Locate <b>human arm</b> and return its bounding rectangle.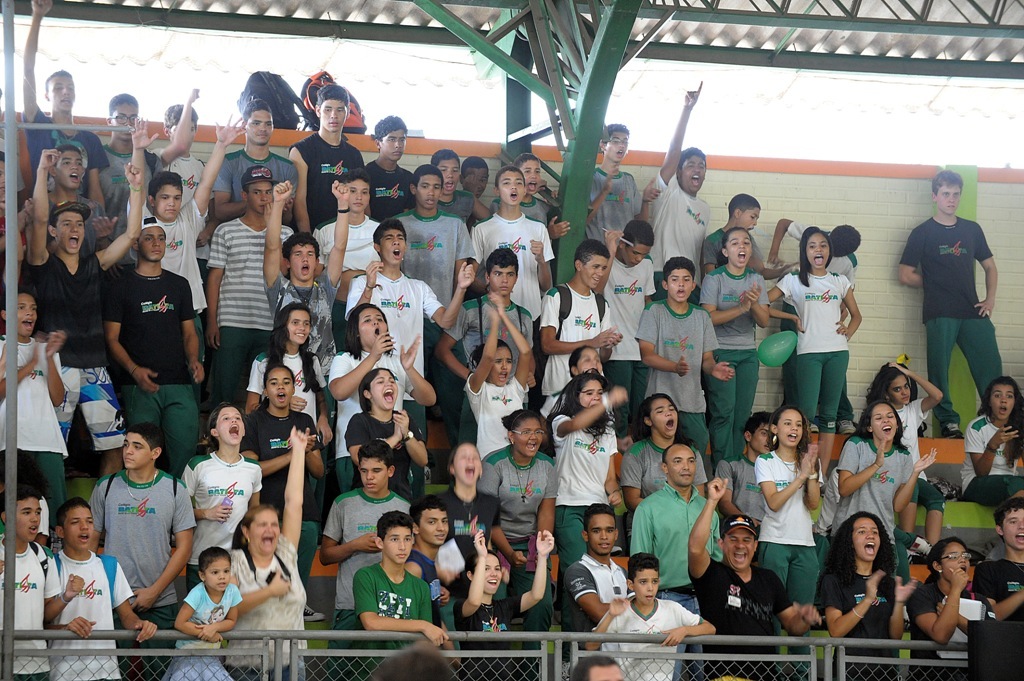
box(277, 425, 310, 560).
